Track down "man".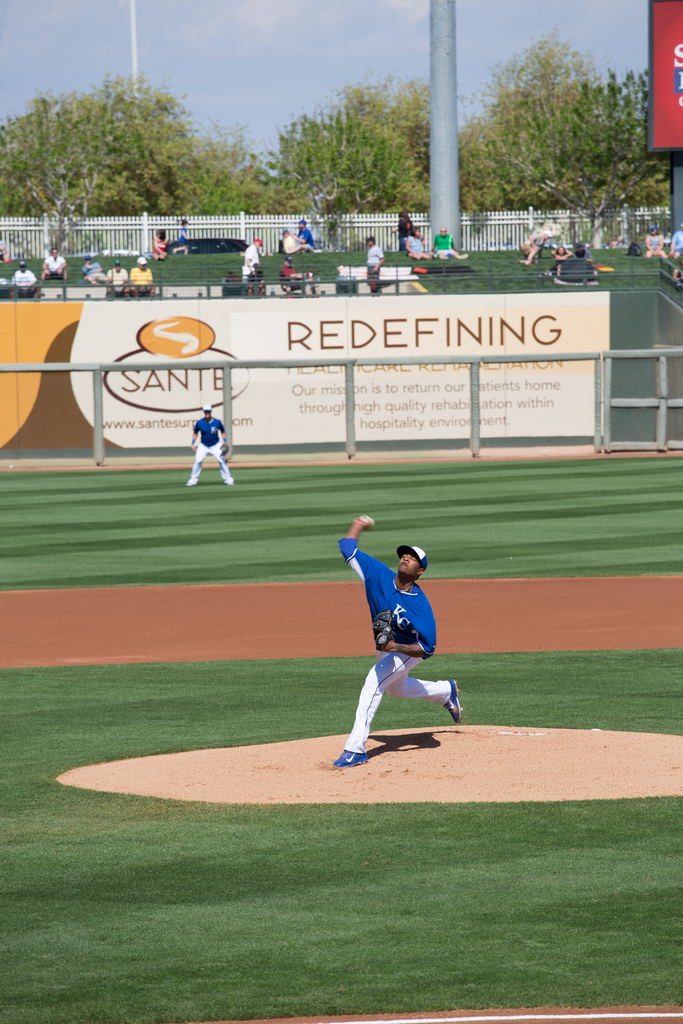
Tracked to bbox(282, 255, 309, 295).
